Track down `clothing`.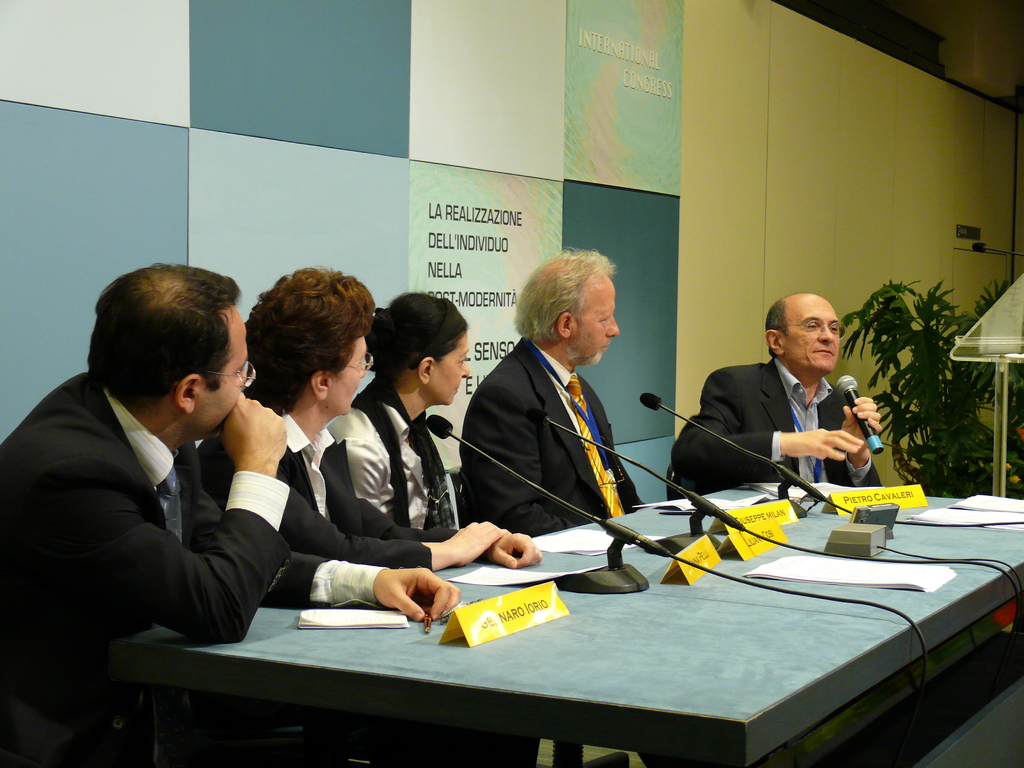
Tracked to bbox(459, 337, 646, 540).
